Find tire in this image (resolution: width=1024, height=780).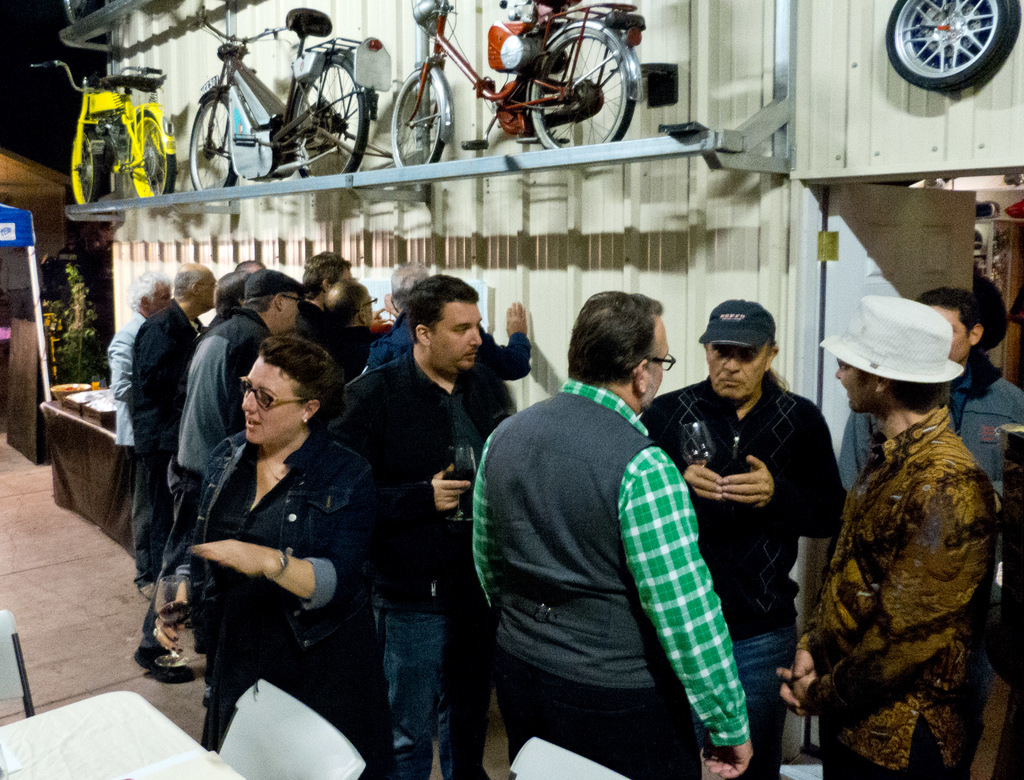
locate(189, 97, 245, 200).
